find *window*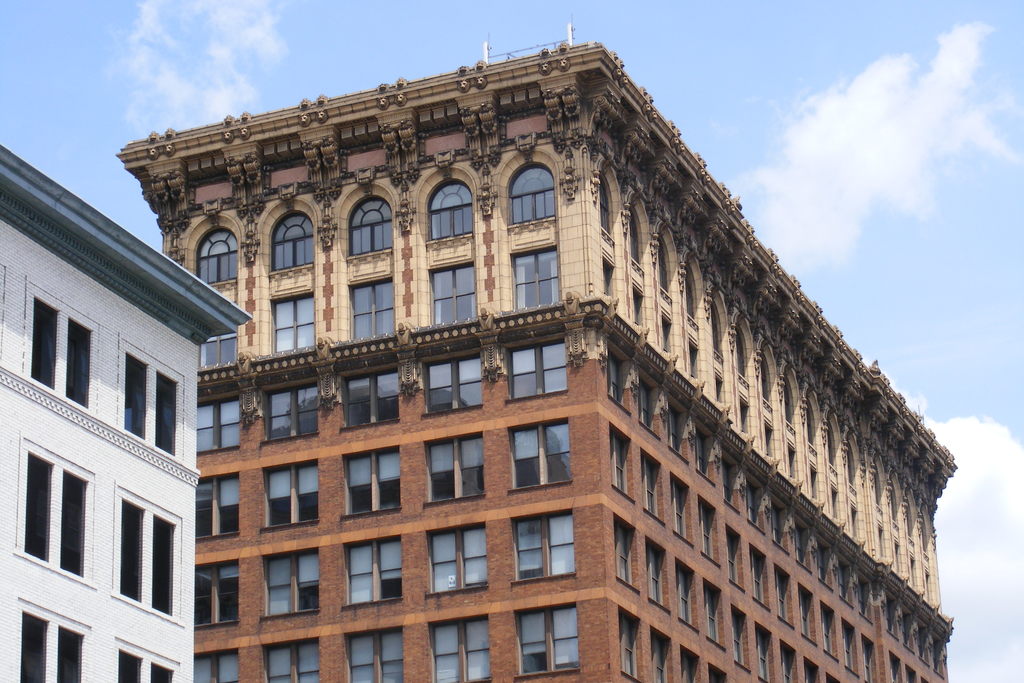
433,176,473,242
